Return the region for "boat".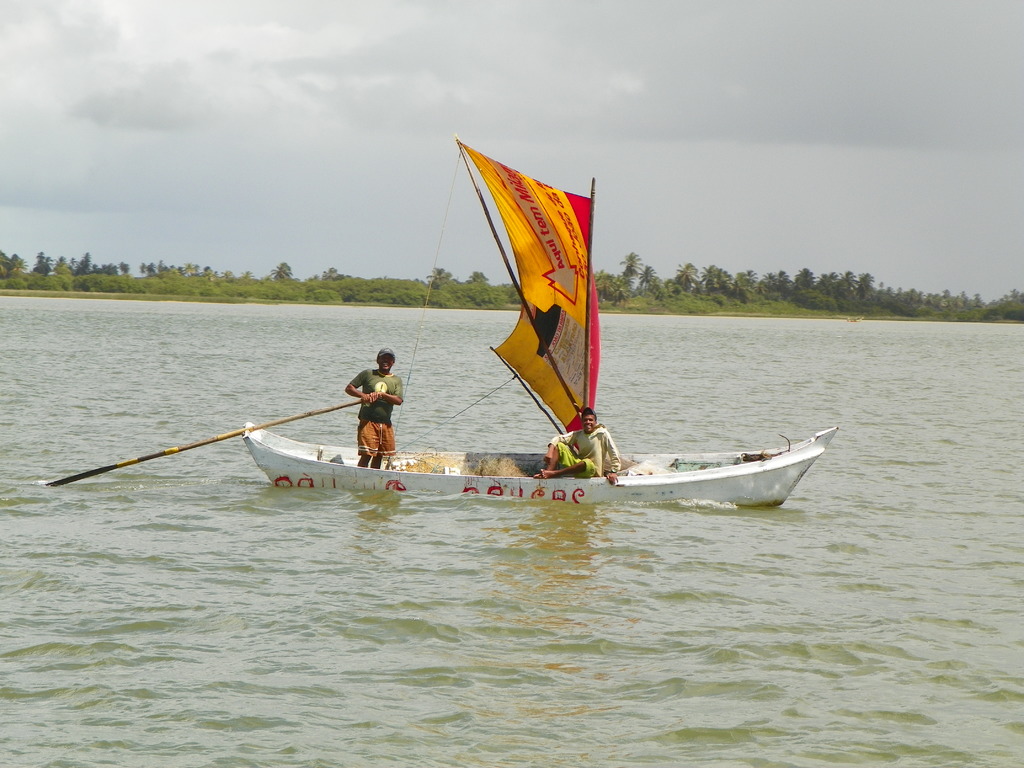
154, 174, 822, 523.
